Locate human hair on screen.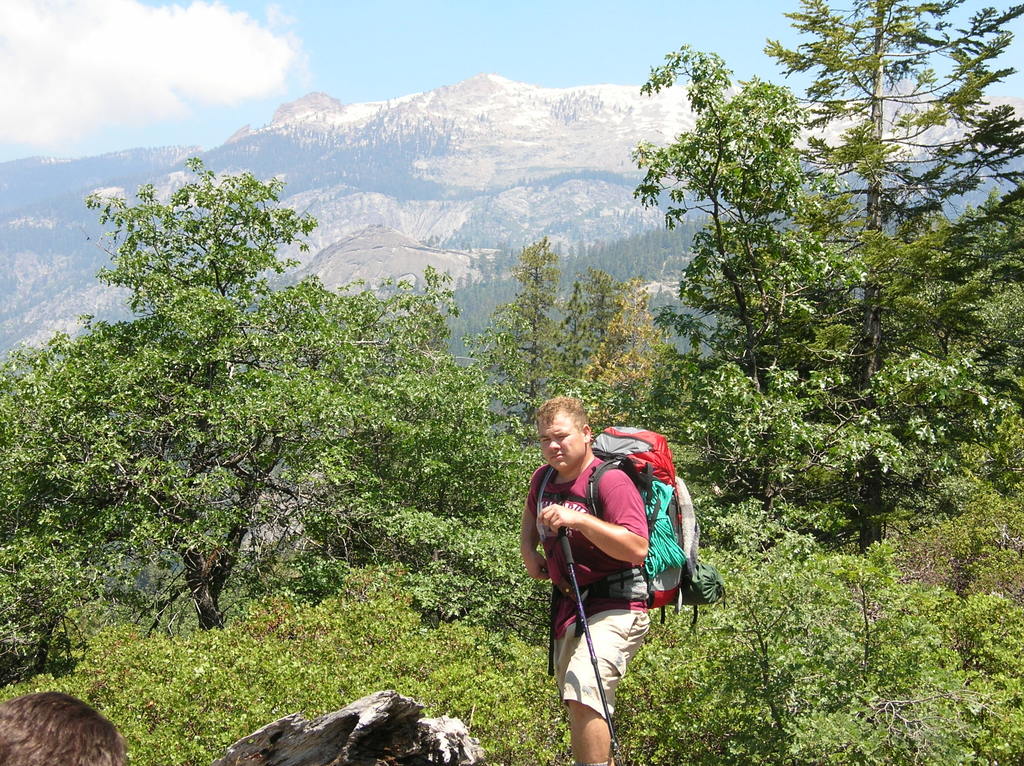
On screen at x1=0, y1=691, x2=127, y2=765.
